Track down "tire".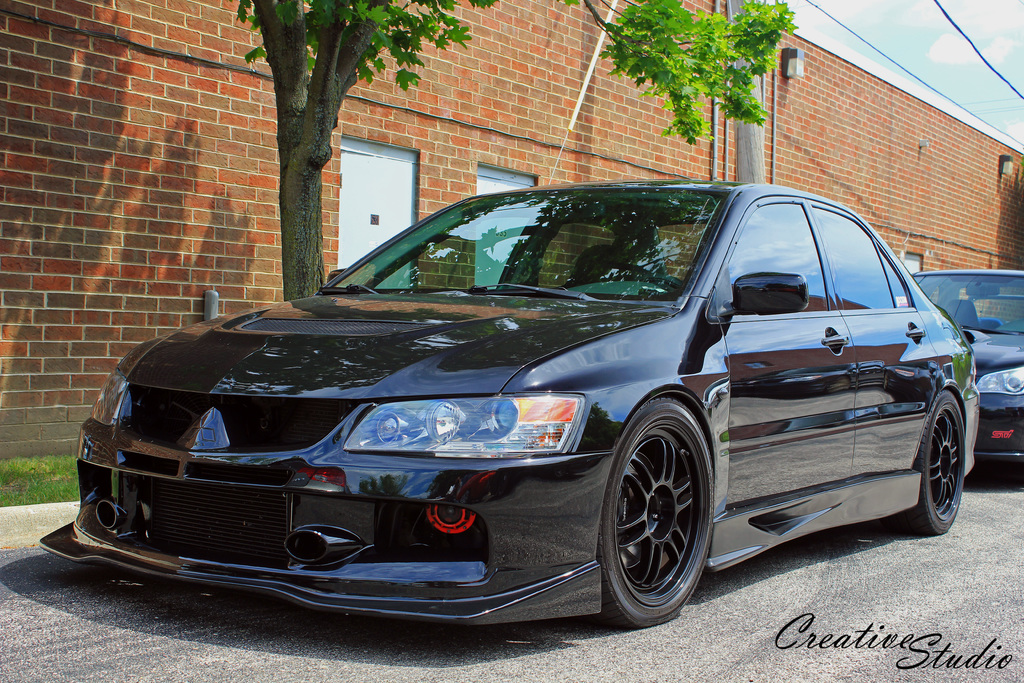
Tracked to 602 396 720 638.
